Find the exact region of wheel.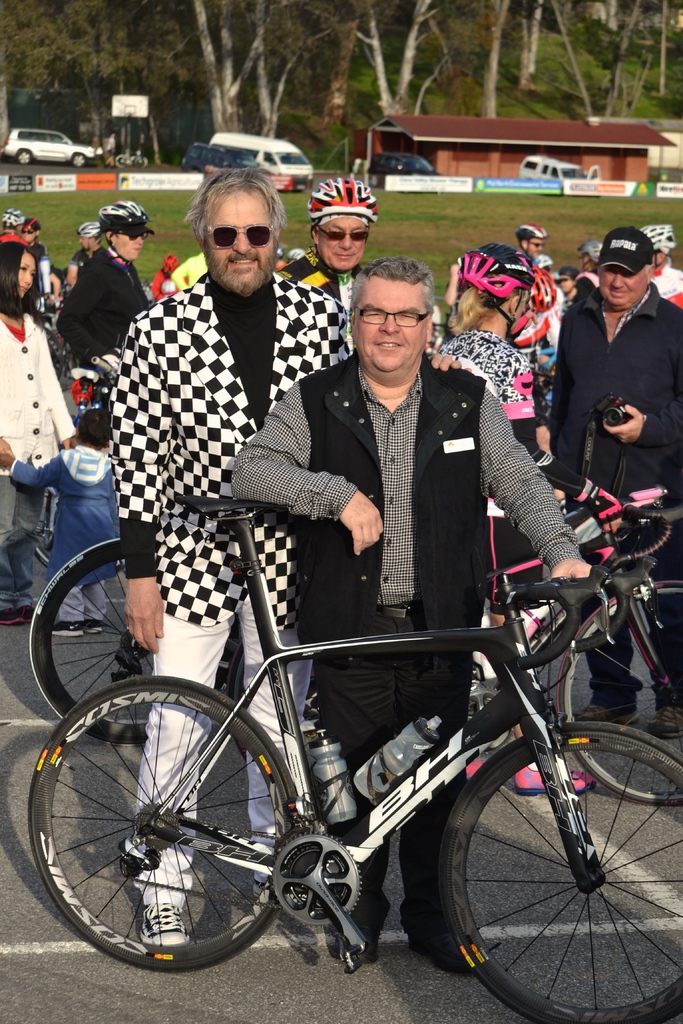
Exact region: 31:535:222:734.
